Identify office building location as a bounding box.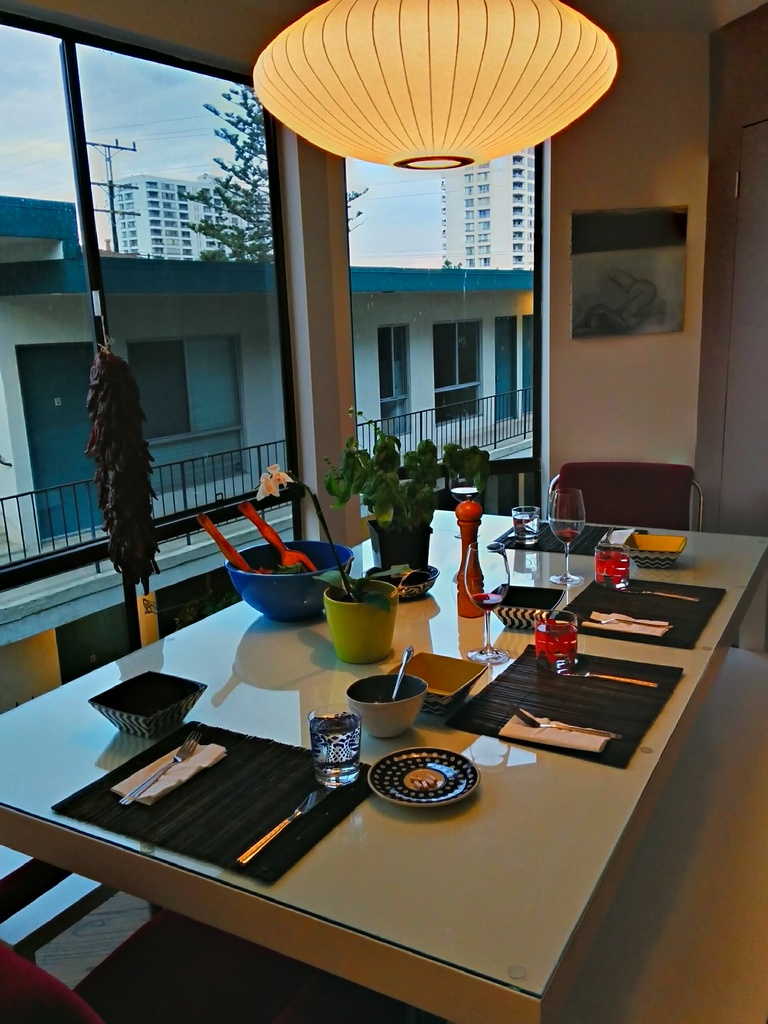
[0, 255, 550, 647].
